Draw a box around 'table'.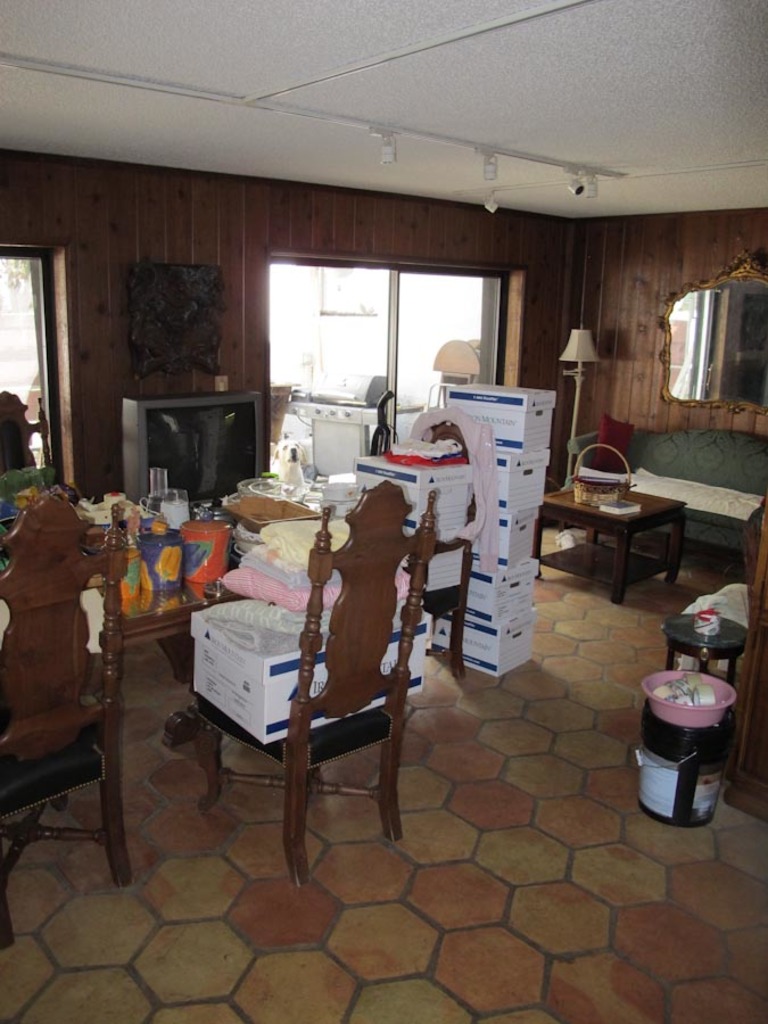
bbox=[542, 447, 699, 614].
